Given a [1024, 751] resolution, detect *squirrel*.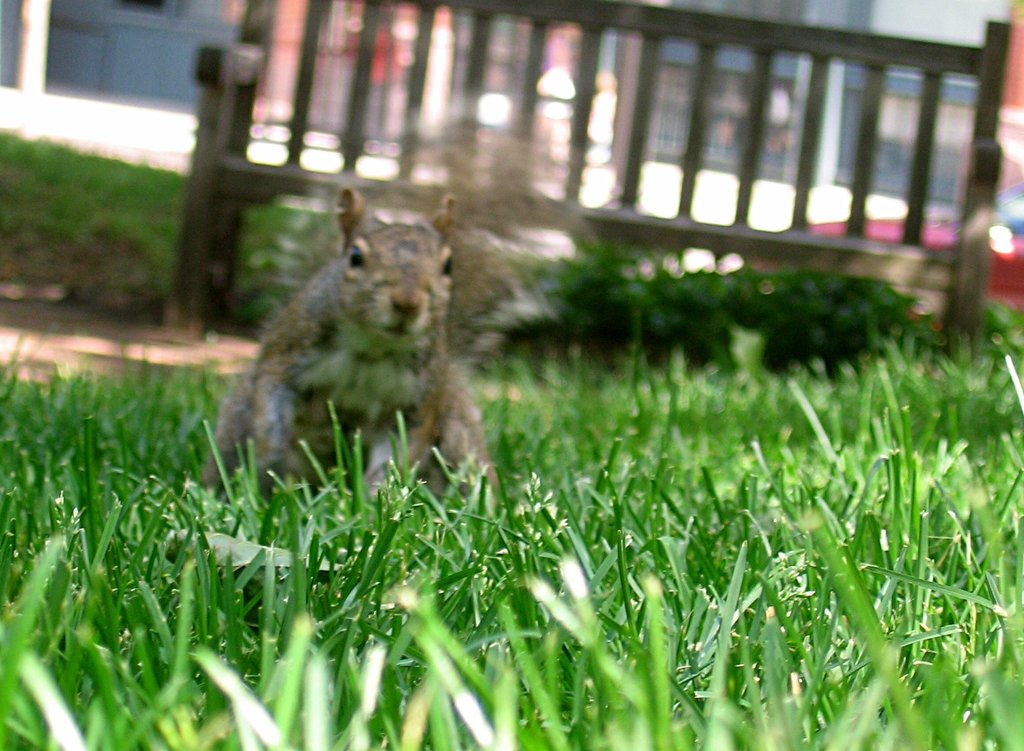
(left=203, top=138, right=593, bottom=505).
